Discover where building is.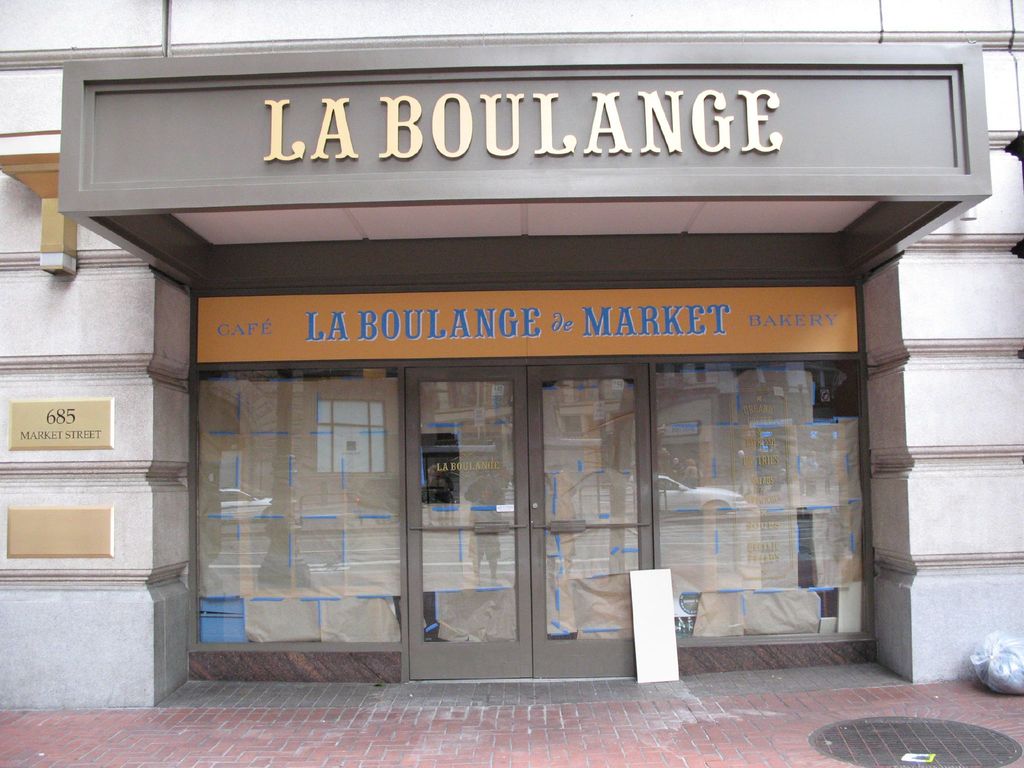
Discovered at x1=0 y1=2 x2=1023 y2=767.
